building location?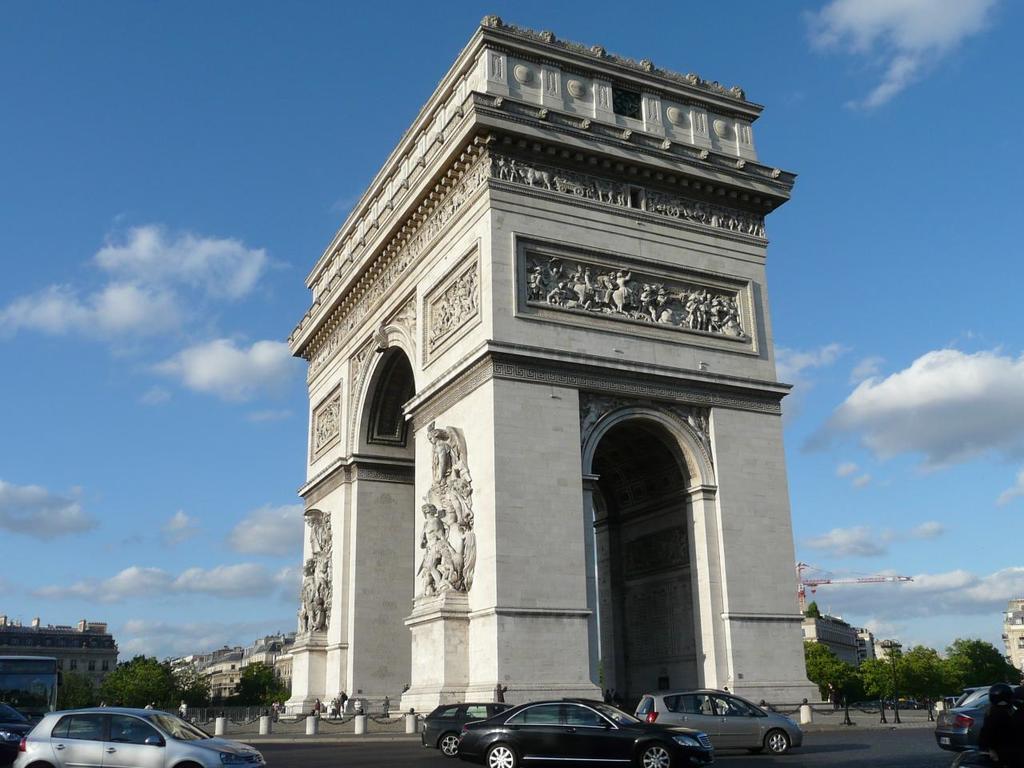
x1=282, y1=18, x2=794, y2=717
